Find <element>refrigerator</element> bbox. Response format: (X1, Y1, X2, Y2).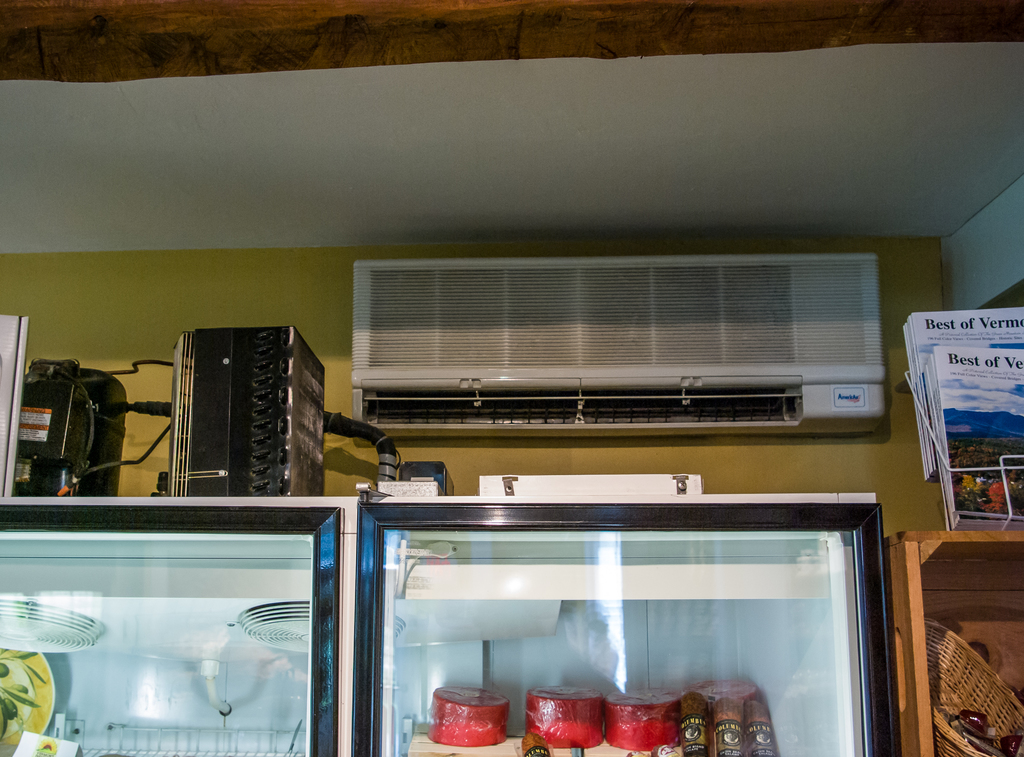
(4, 495, 886, 753).
